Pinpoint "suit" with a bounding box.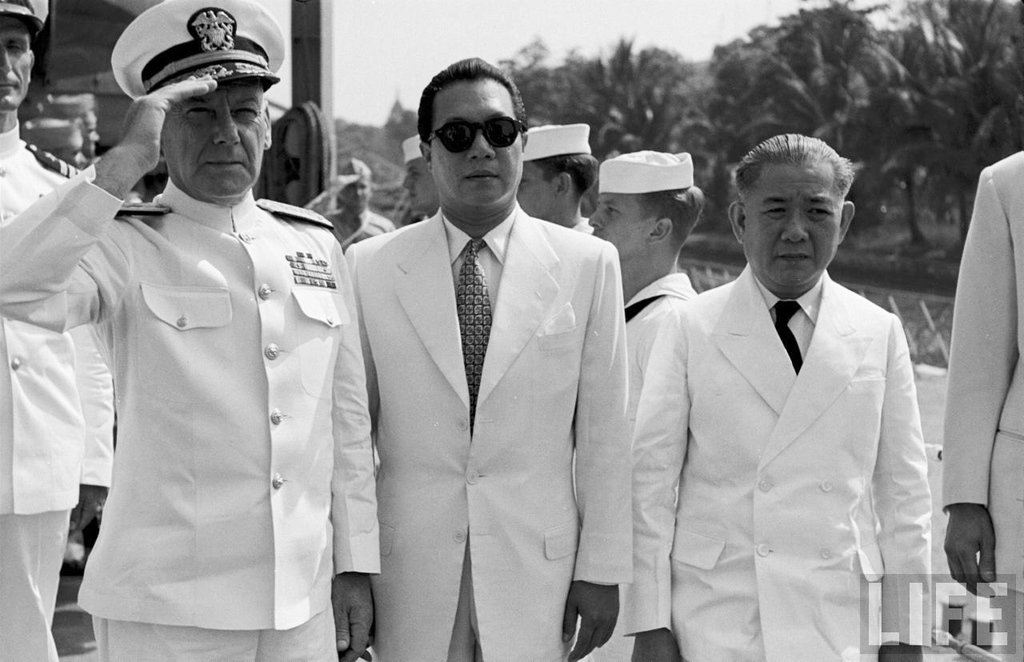
select_region(942, 139, 1023, 605).
